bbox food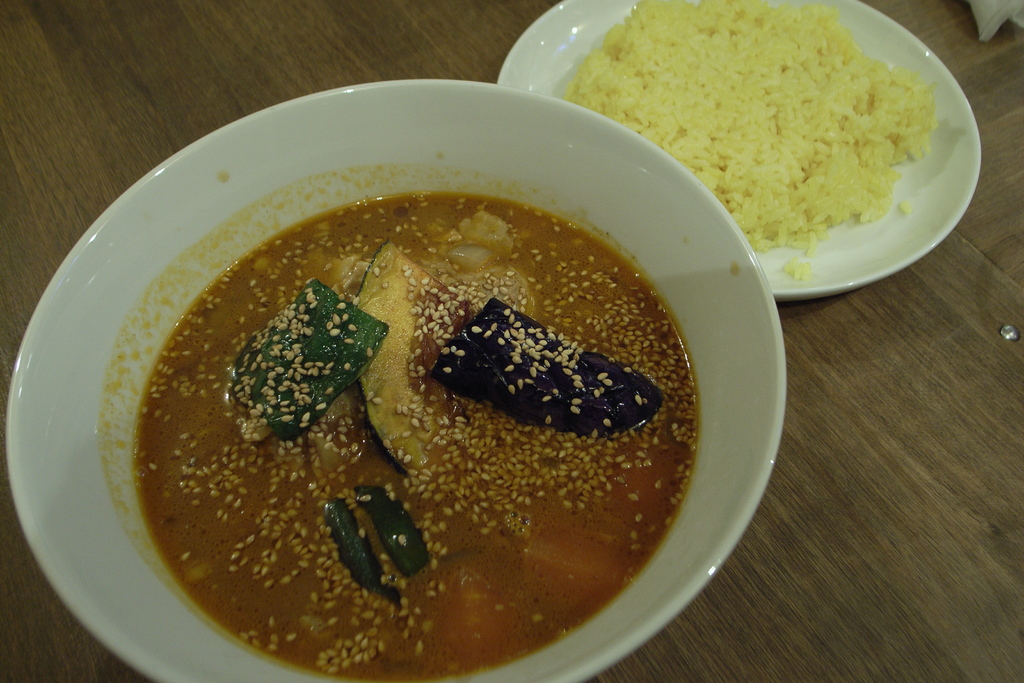
[x1=99, y1=163, x2=700, y2=682]
